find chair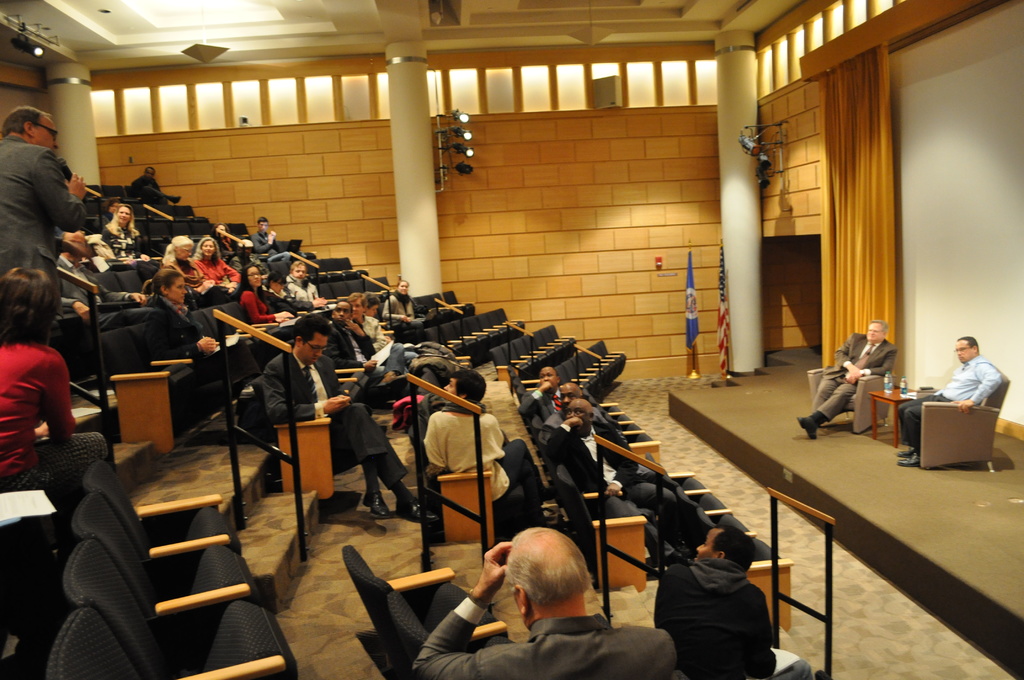
region(79, 462, 246, 559)
